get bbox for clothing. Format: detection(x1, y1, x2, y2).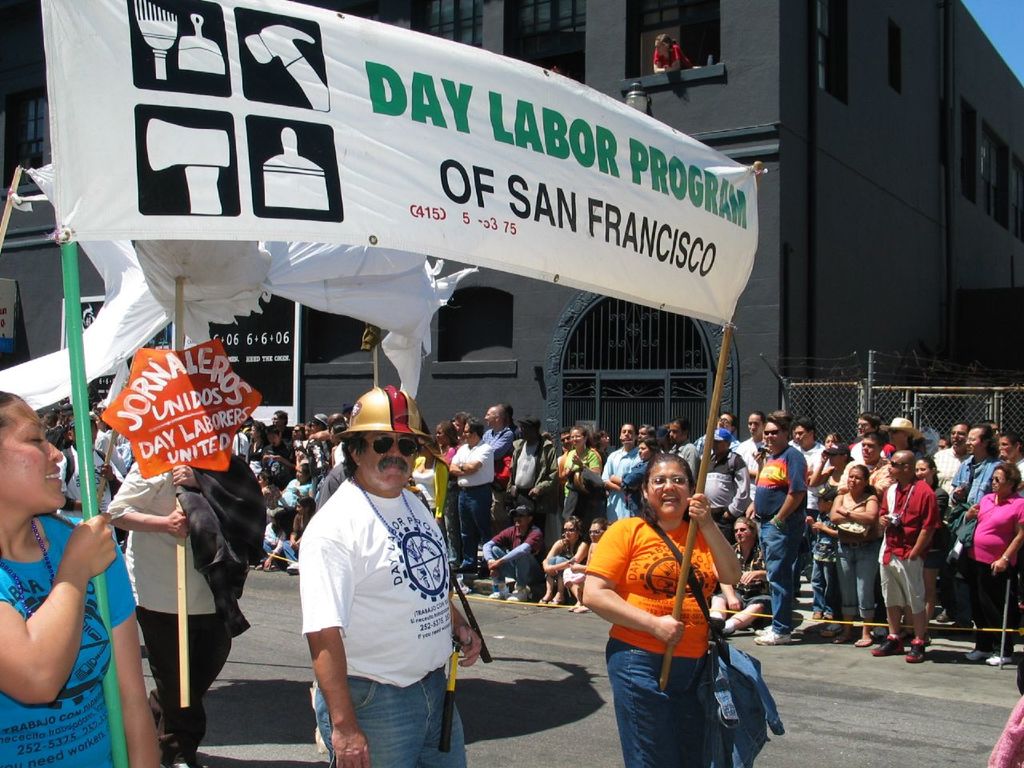
detection(878, 474, 934, 598).
